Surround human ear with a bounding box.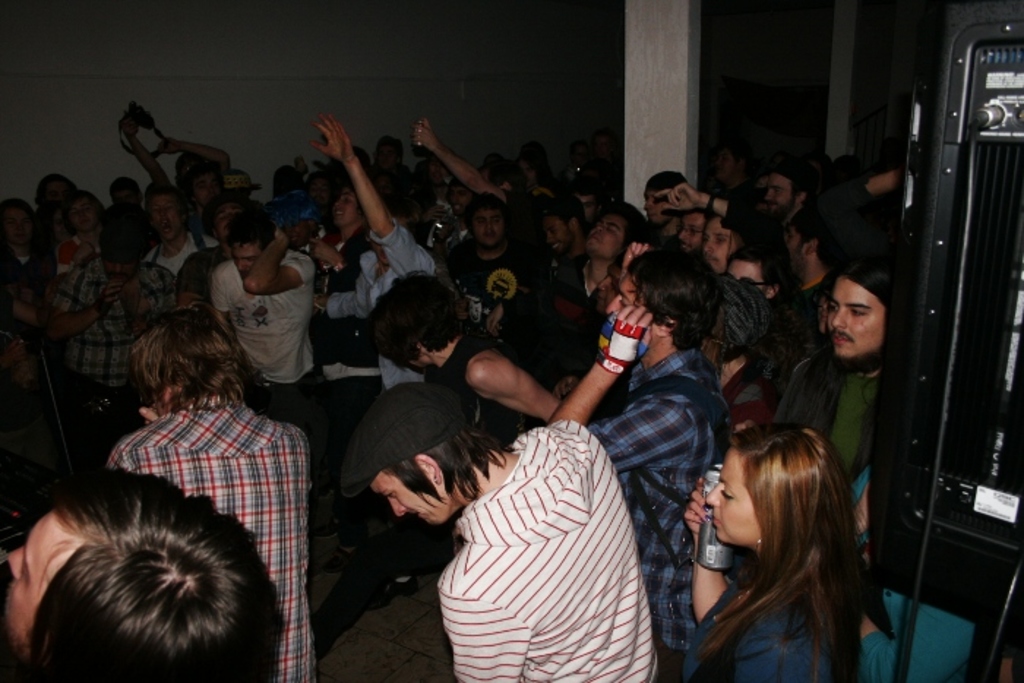
<bbox>807, 238, 816, 253</bbox>.
